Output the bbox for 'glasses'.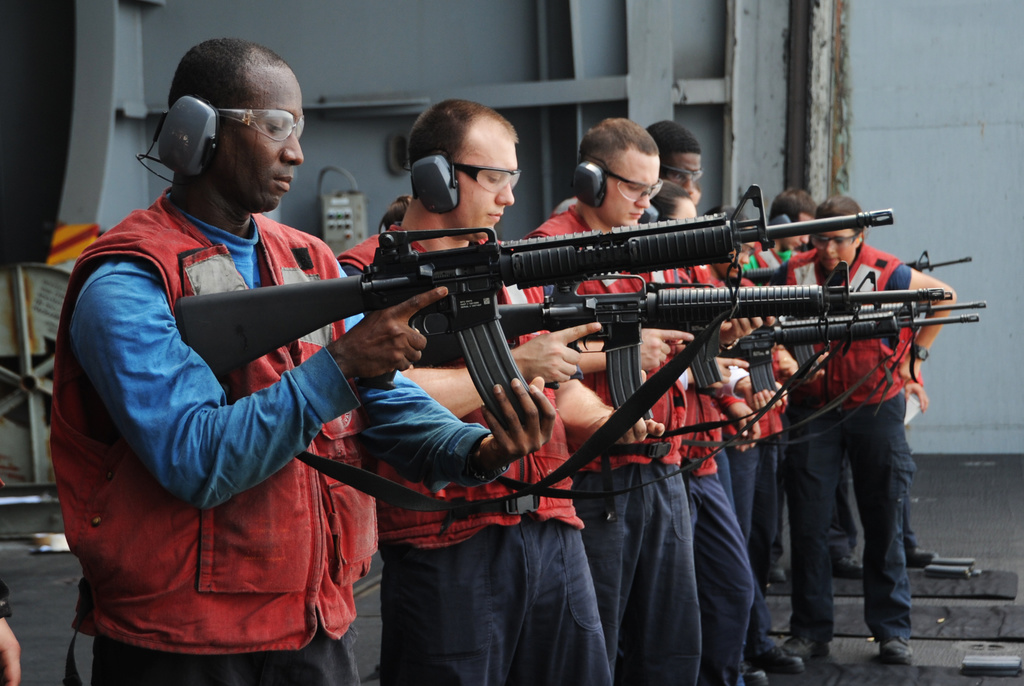
bbox(811, 232, 860, 253).
